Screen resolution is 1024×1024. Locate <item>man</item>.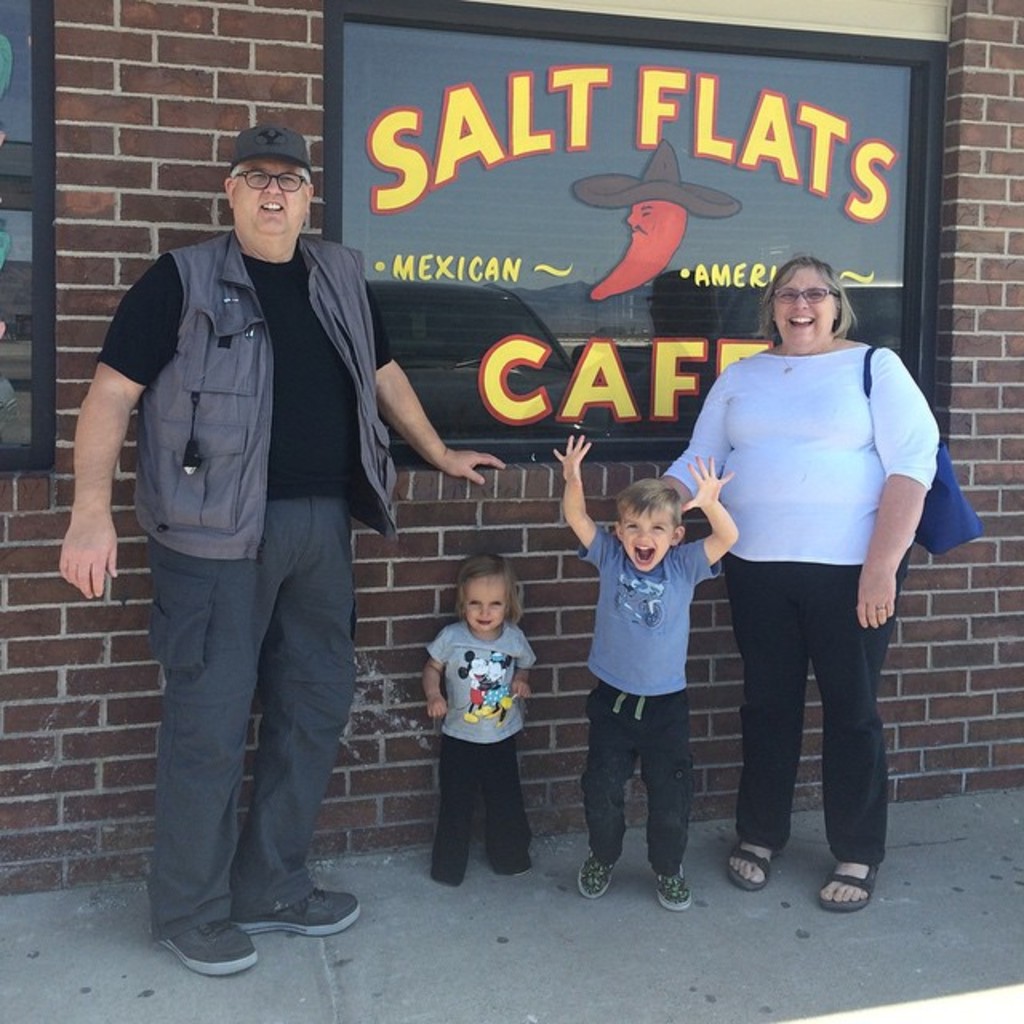
[x1=88, y1=125, x2=422, y2=968].
